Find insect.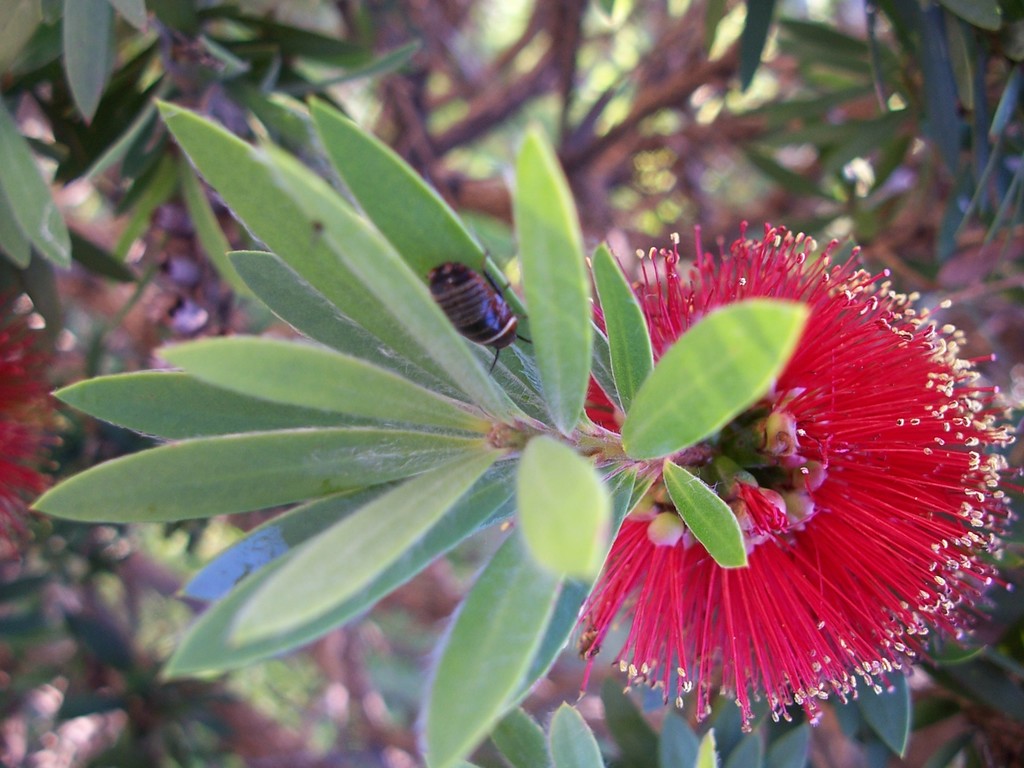
{"left": 419, "top": 248, "right": 537, "bottom": 376}.
